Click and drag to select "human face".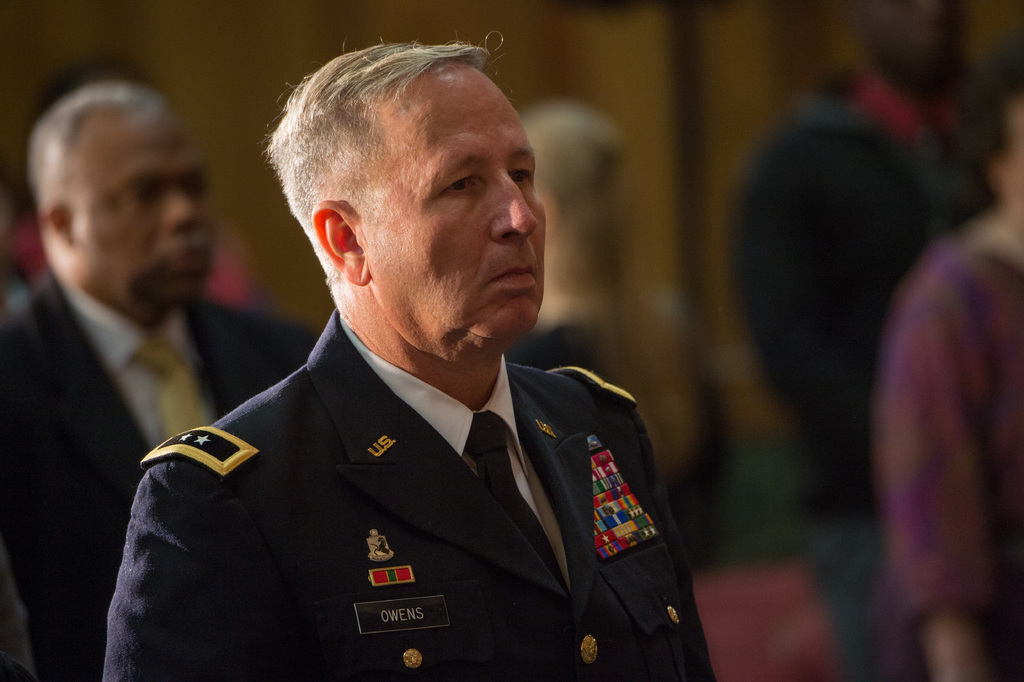
Selection: (371,65,545,342).
